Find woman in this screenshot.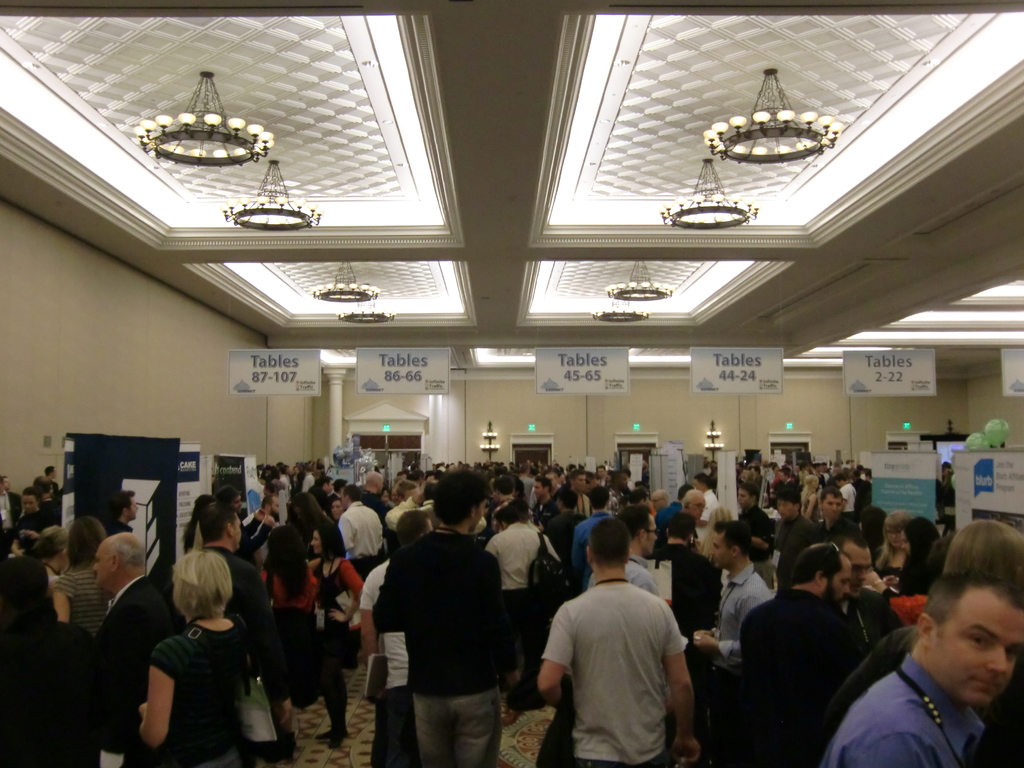
The bounding box for woman is pyautogui.locateOnScreen(125, 545, 258, 765).
